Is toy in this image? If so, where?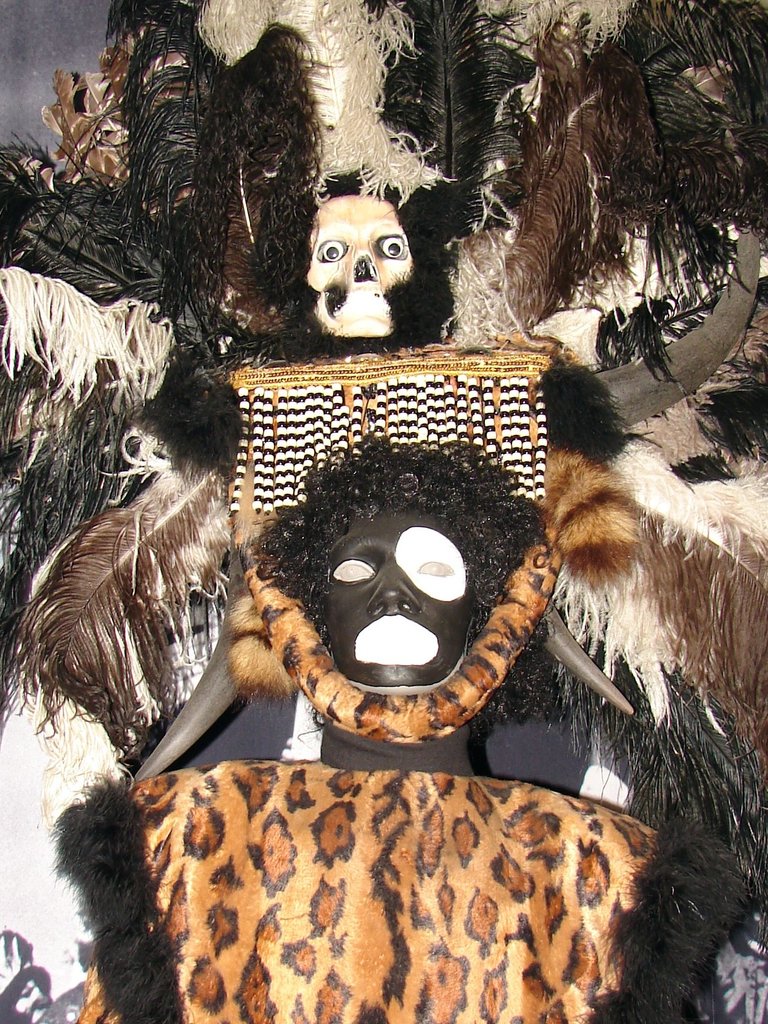
Yes, at [x1=46, y1=436, x2=764, y2=1023].
